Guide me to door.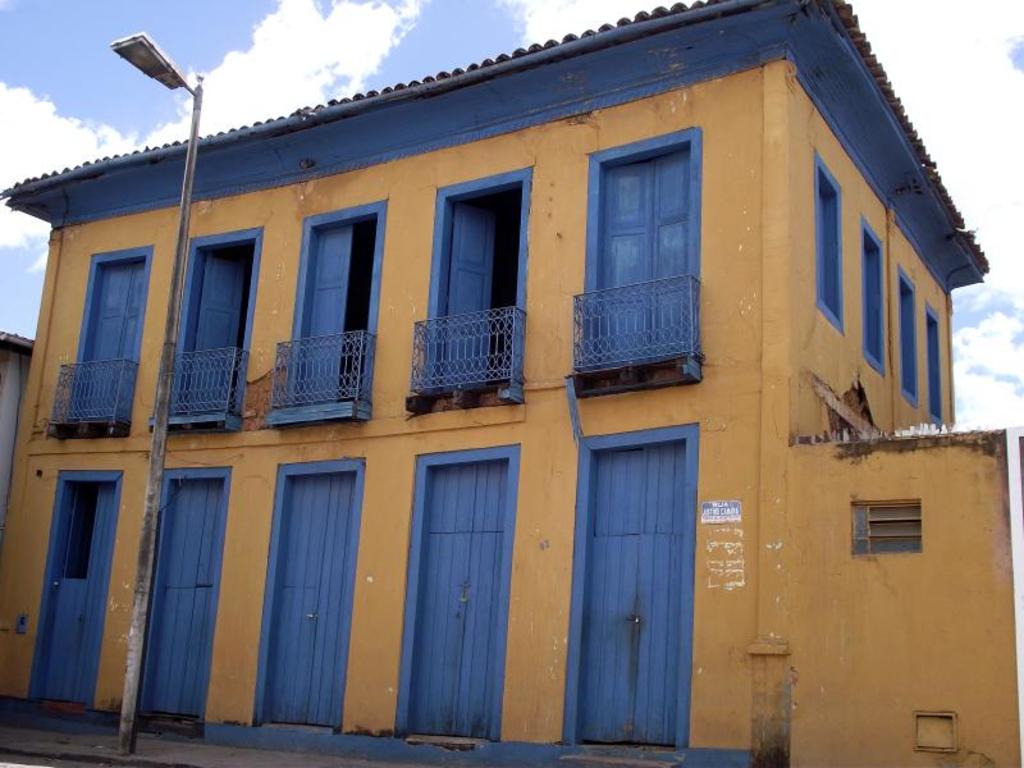
Guidance: 300 225 351 406.
